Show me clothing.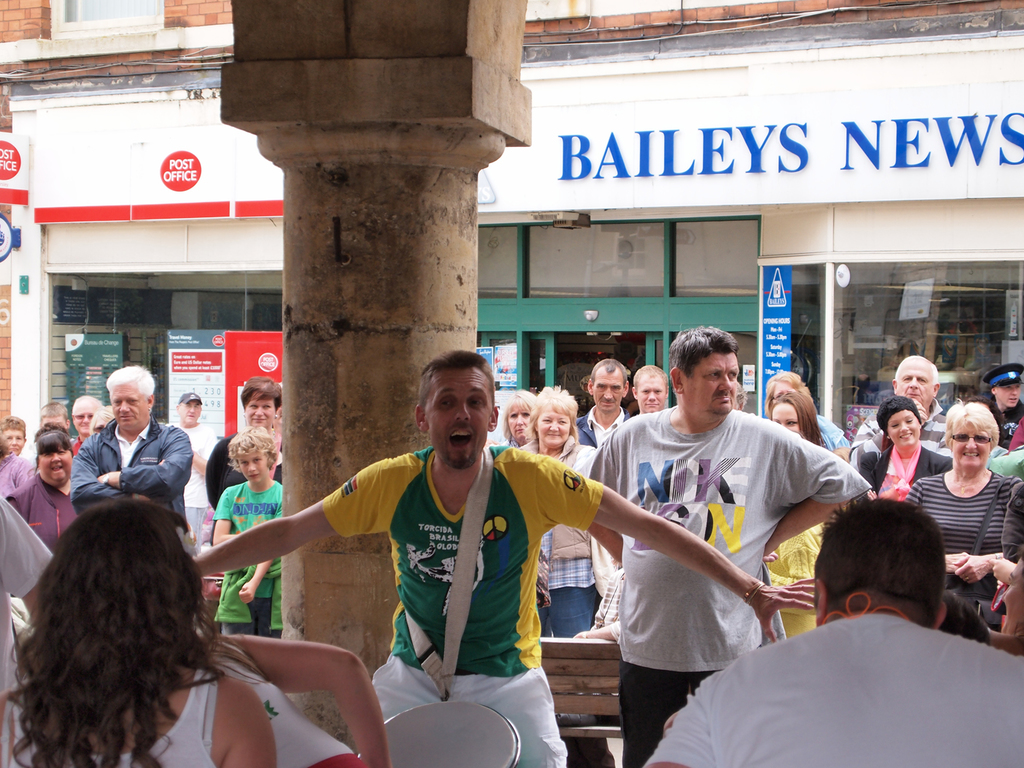
clothing is here: l=982, t=448, r=1023, b=479.
